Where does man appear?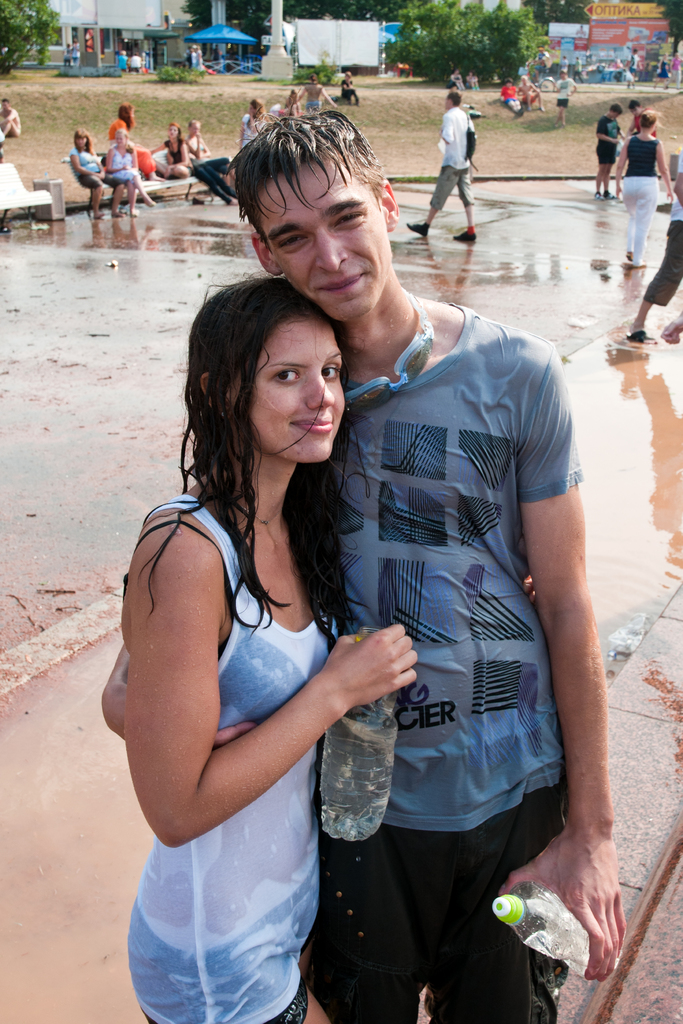
Appears at locate(431, 90, 493, 234).
